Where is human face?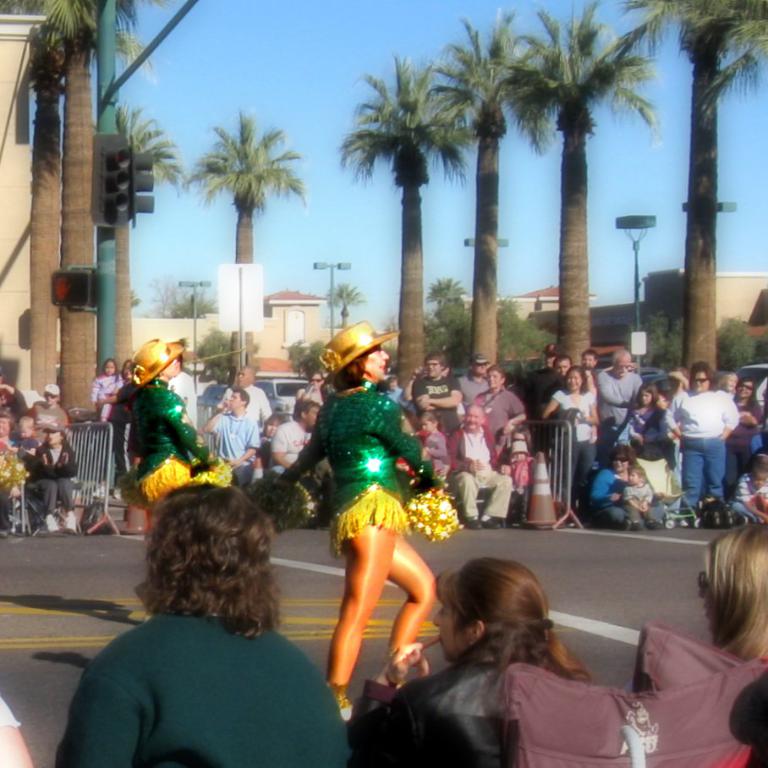
x1=102 y1=360 x2=113 y2=374.
